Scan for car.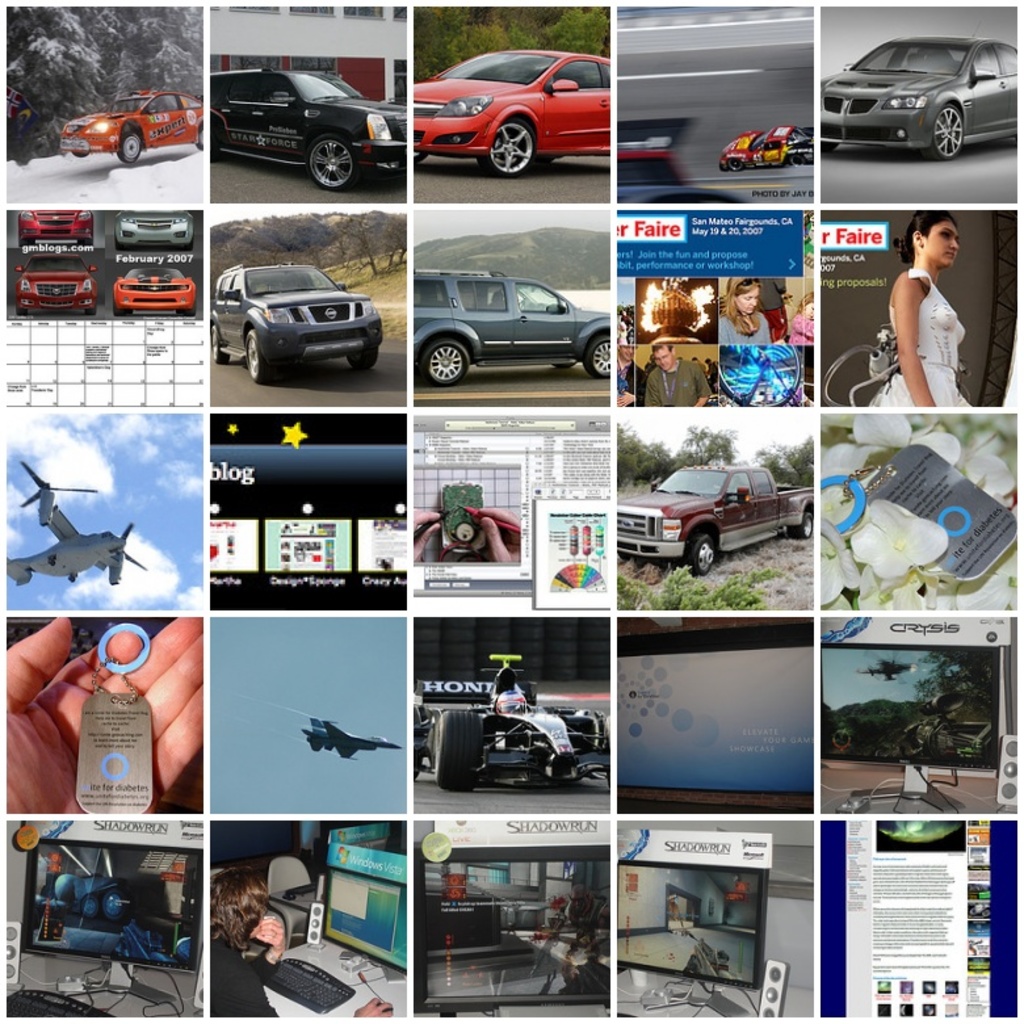
Scan result: {"left": 55, "top": 81, "right": 211, "bottom": 172}.
